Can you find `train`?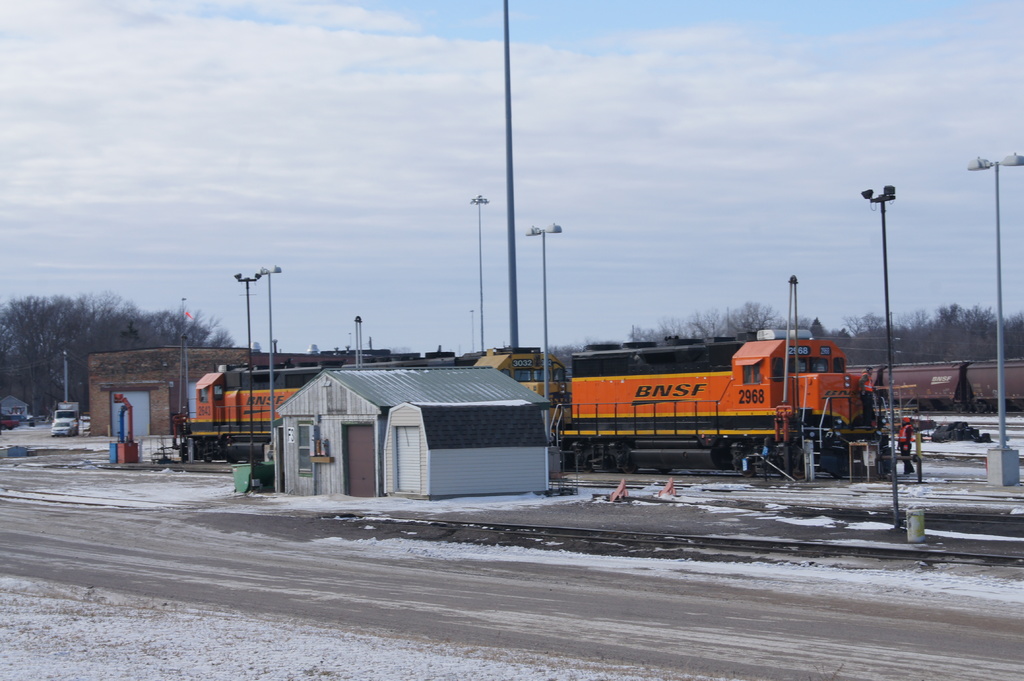
Yes, bounding box: x1=847, y1=356, x2=1023, y2=419.
